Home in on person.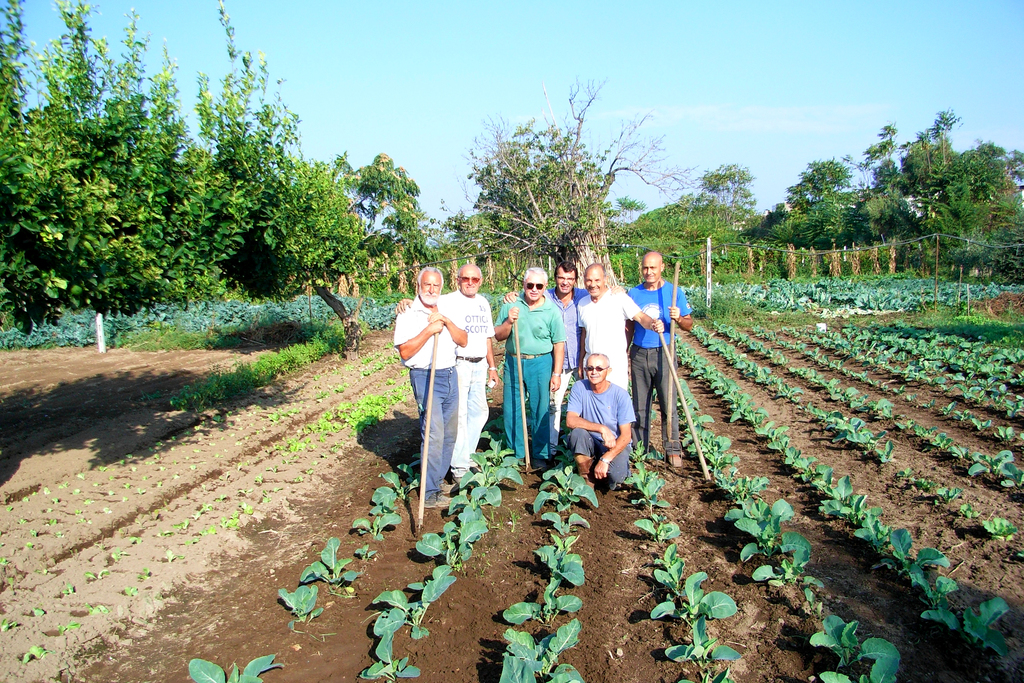
Homed in at [x1=630, y1=251, x2=694, y2=469].
